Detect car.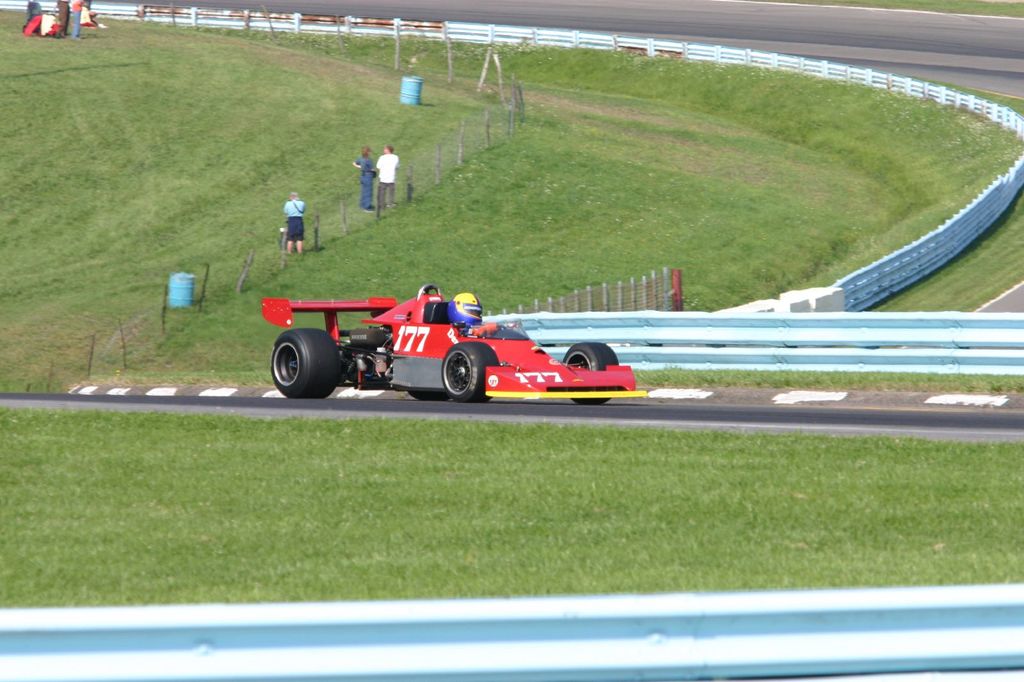
Detected at [260,283,644,409].
